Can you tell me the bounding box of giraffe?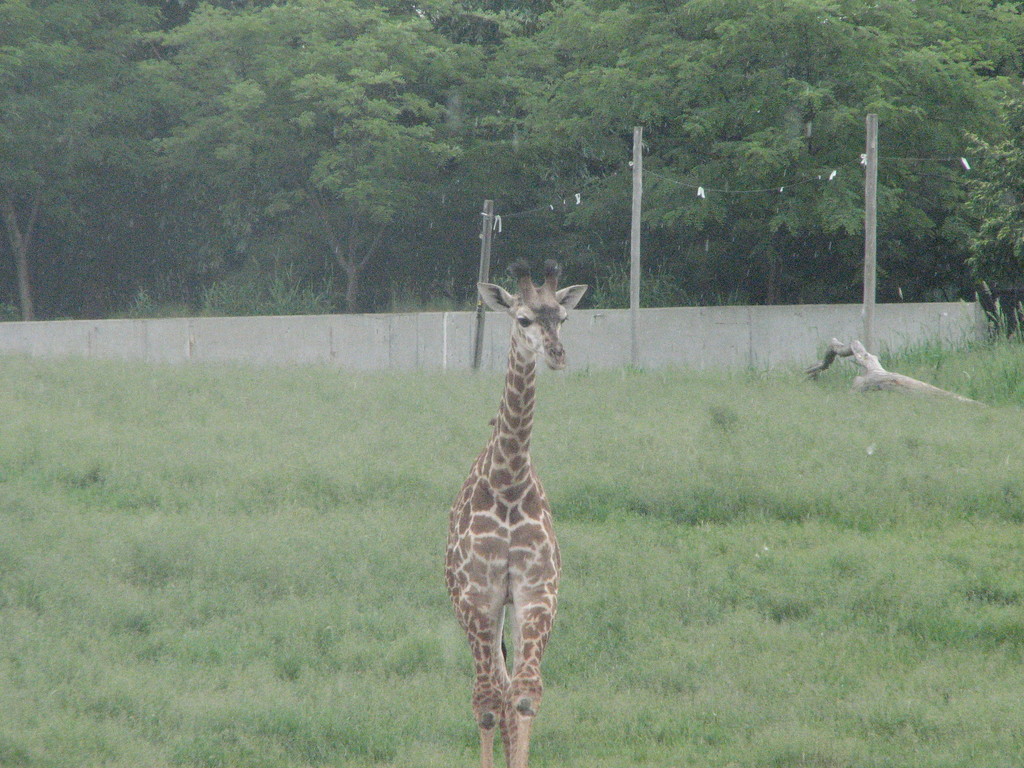
x1=442, y1=257, x2=589, y2=764.
